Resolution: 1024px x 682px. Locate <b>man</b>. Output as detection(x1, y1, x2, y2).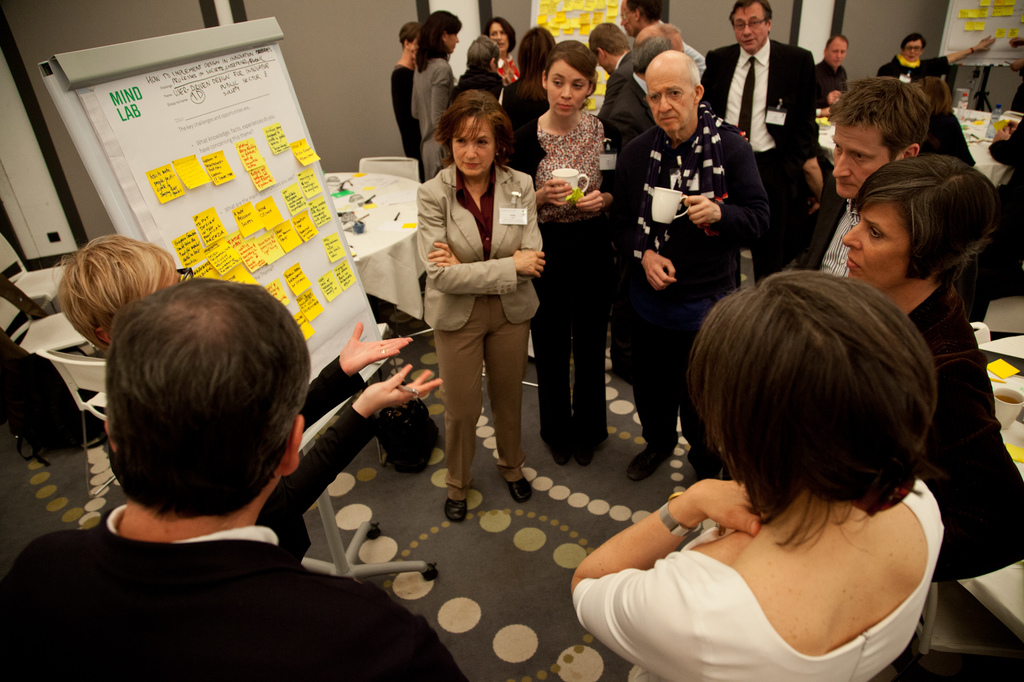
detection(792, 63, 930, 280).
